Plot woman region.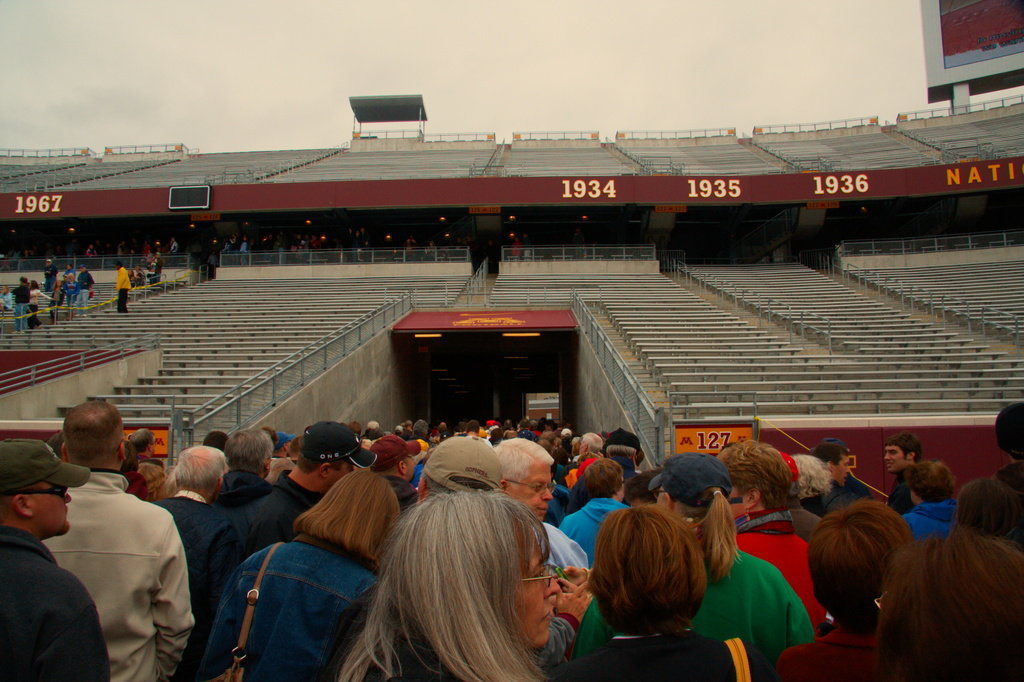
Plotted at 336, 471, 605, 681.
